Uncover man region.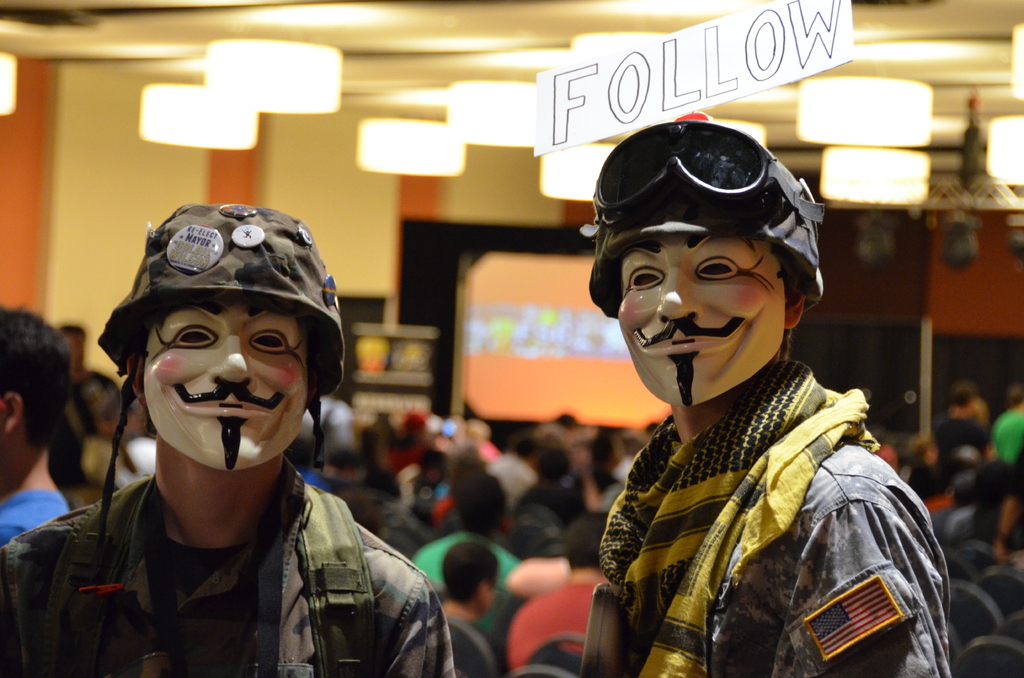
Uncovered: region(501, 512, 612, 677).
